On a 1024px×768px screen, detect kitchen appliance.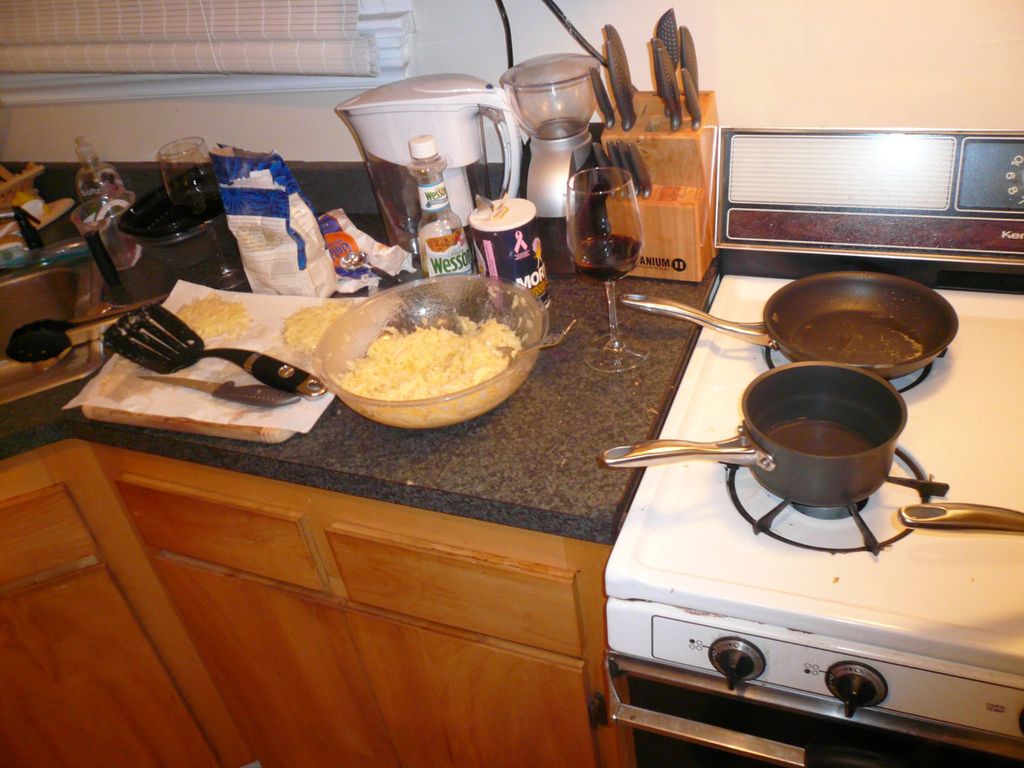
(142,371,298,403).
